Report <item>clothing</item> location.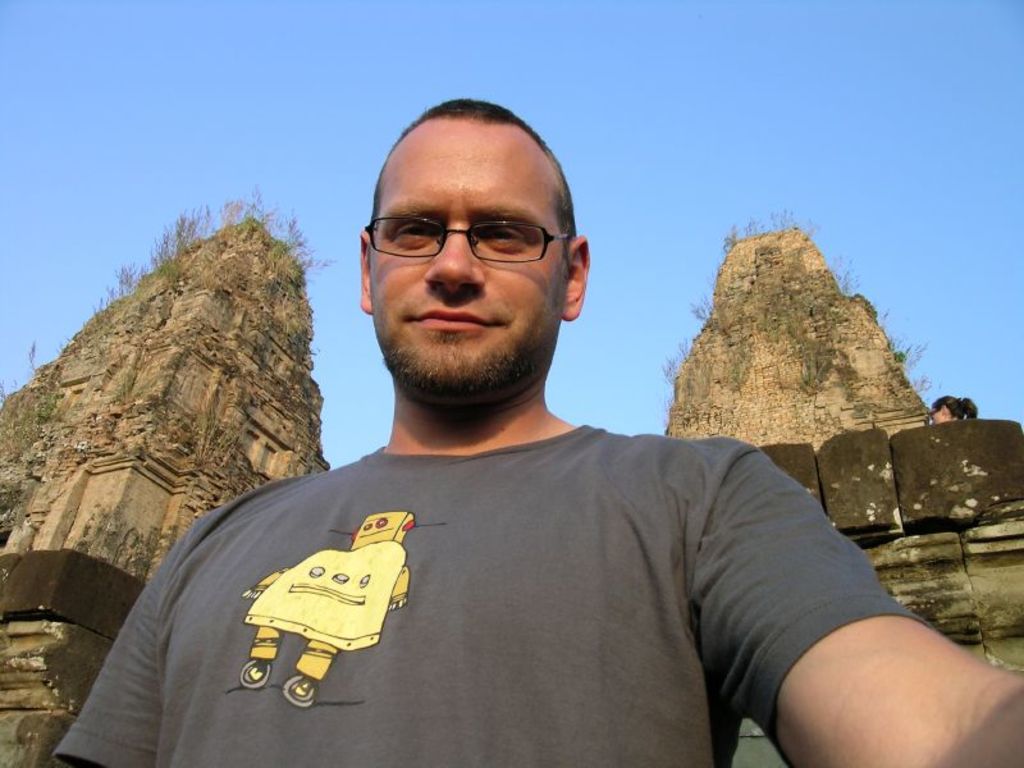
Report: crop(49, 420, 937, 767).
